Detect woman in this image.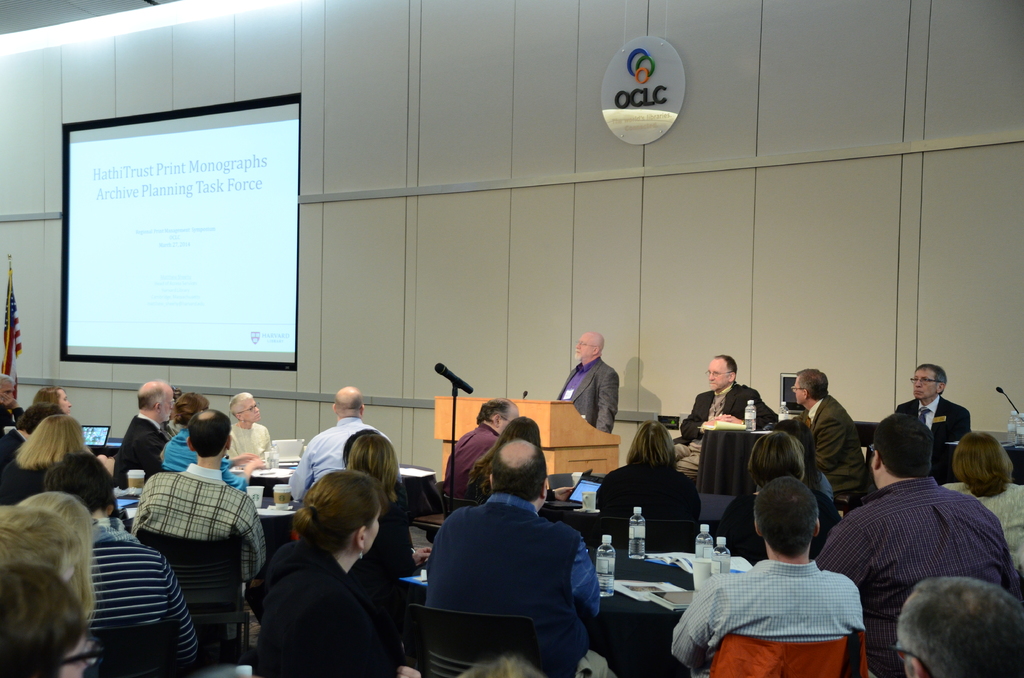
Detection: BBox(156, 398, 250, 501).
